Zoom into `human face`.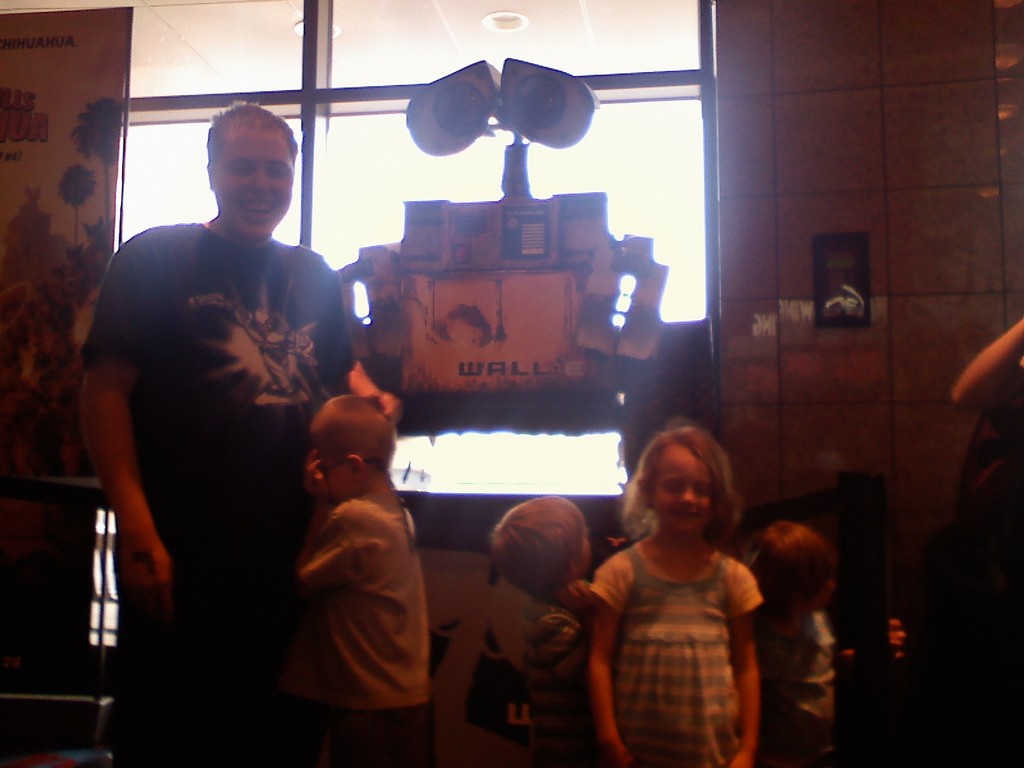
Zoom target: (left=321, top=450, right=355, bottom=501).
